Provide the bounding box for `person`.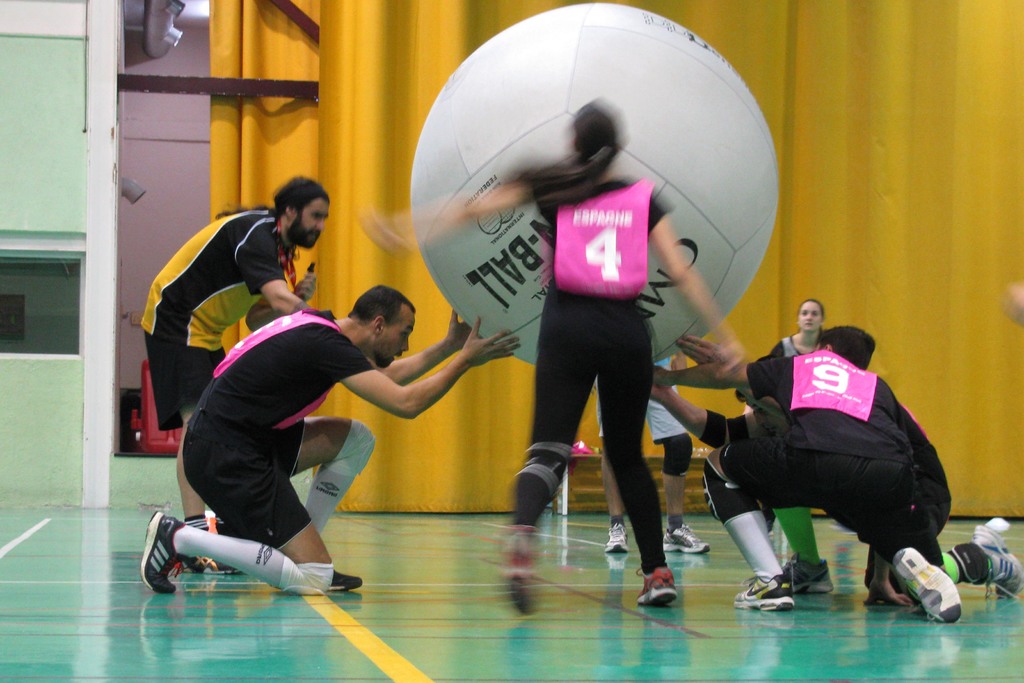
box(643, 320, 967, 620).
